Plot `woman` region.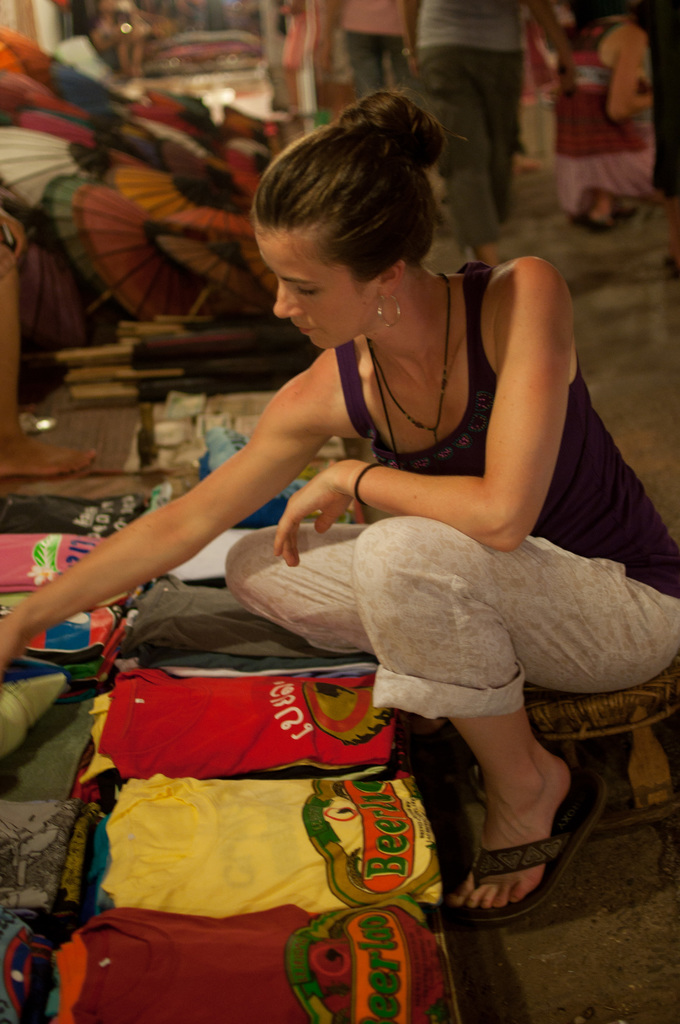
Plotted at {"left": 553, "top": 0, "right": 651, "bottom": 233}.
